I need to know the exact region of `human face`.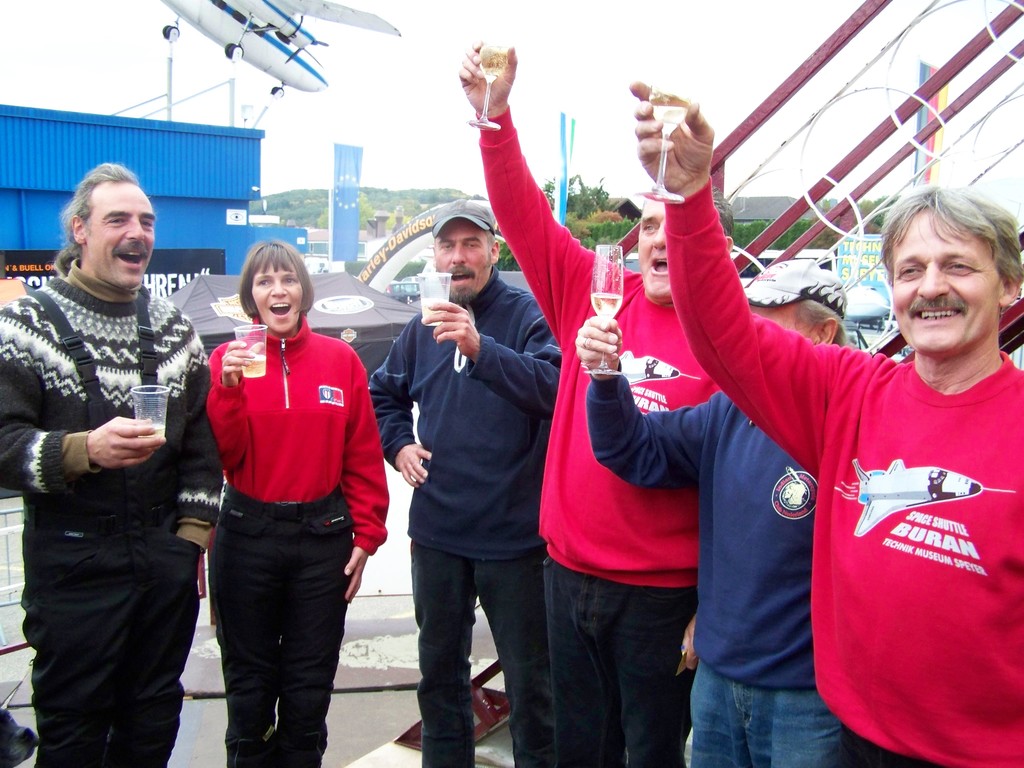
Region: pyautogui.locateOnScreen(431, 220, 490, 299).
